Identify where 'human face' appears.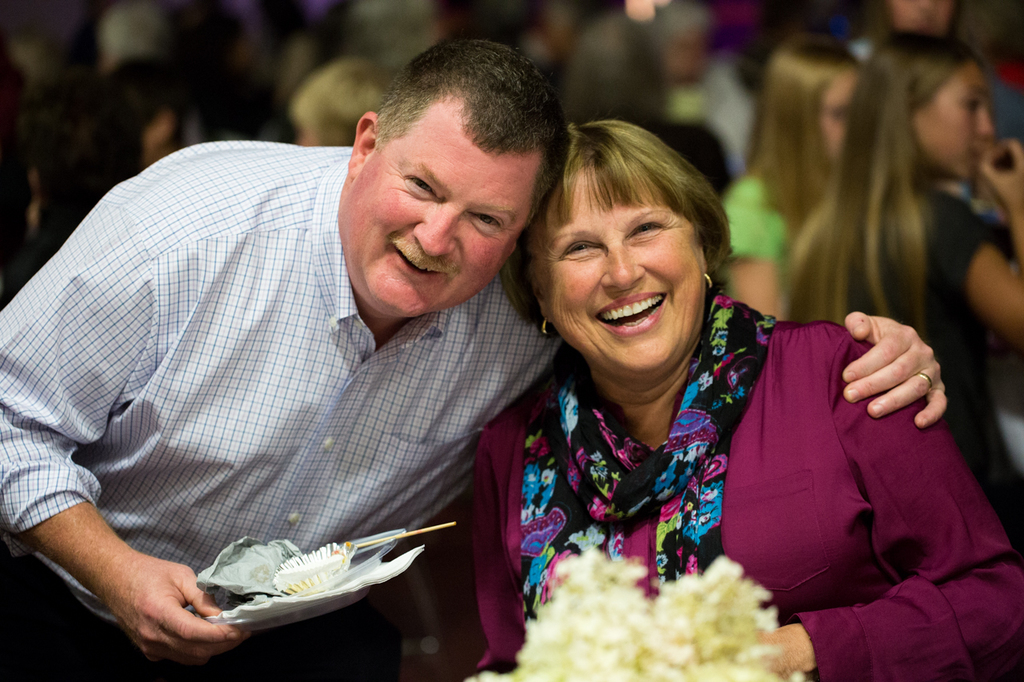
Appears at (x1=526, y1=157, x2=709, y2=385).
